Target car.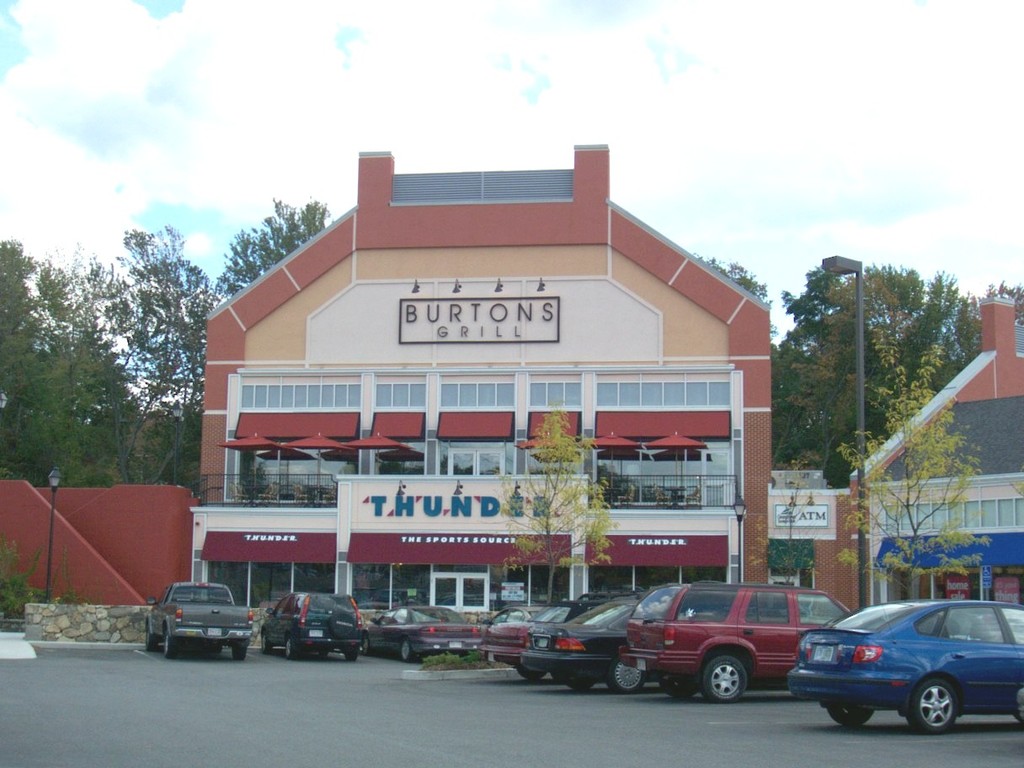
Target region: 254,587,363,662.
